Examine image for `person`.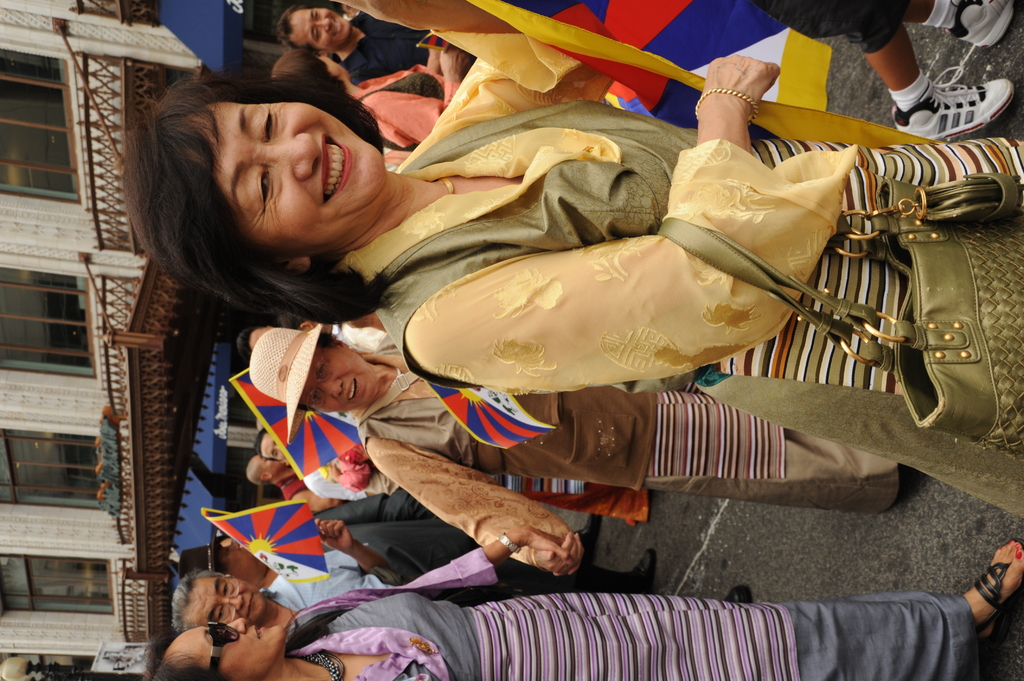
Examination result: 277:0:438:84.
